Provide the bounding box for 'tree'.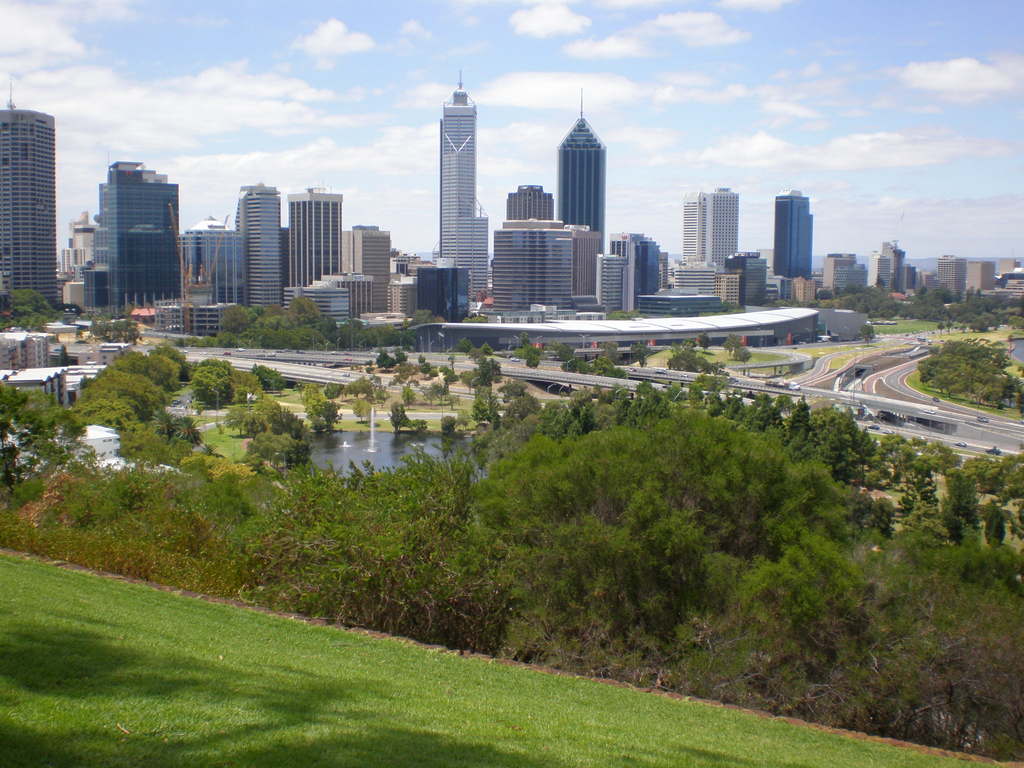
{"left": 940, "top": 506, "right": 964, "bottom": 550}.
